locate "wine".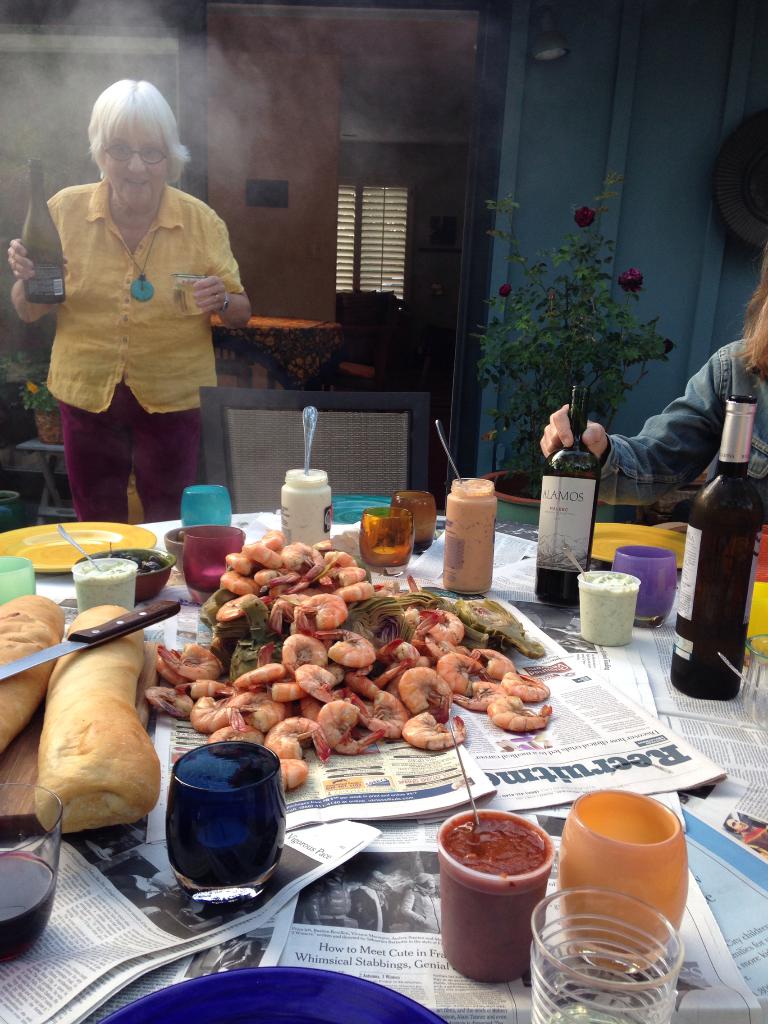
Bounding box: locate(14, 147, 77, 305).
